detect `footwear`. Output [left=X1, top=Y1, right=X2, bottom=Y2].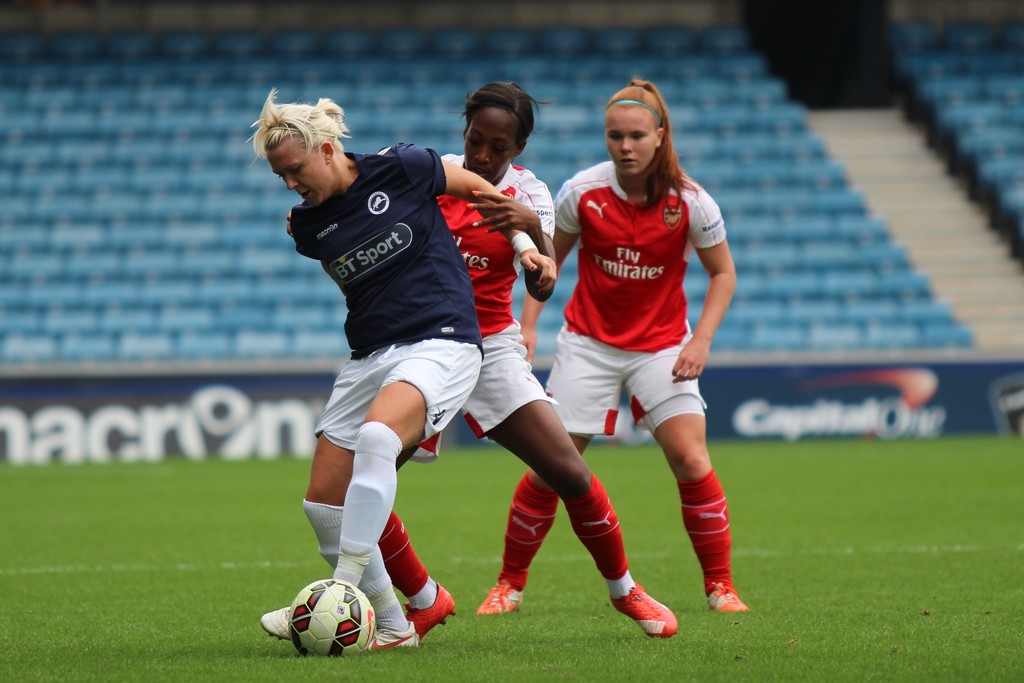
[left=262, top=606, right=289, bottom=641].
